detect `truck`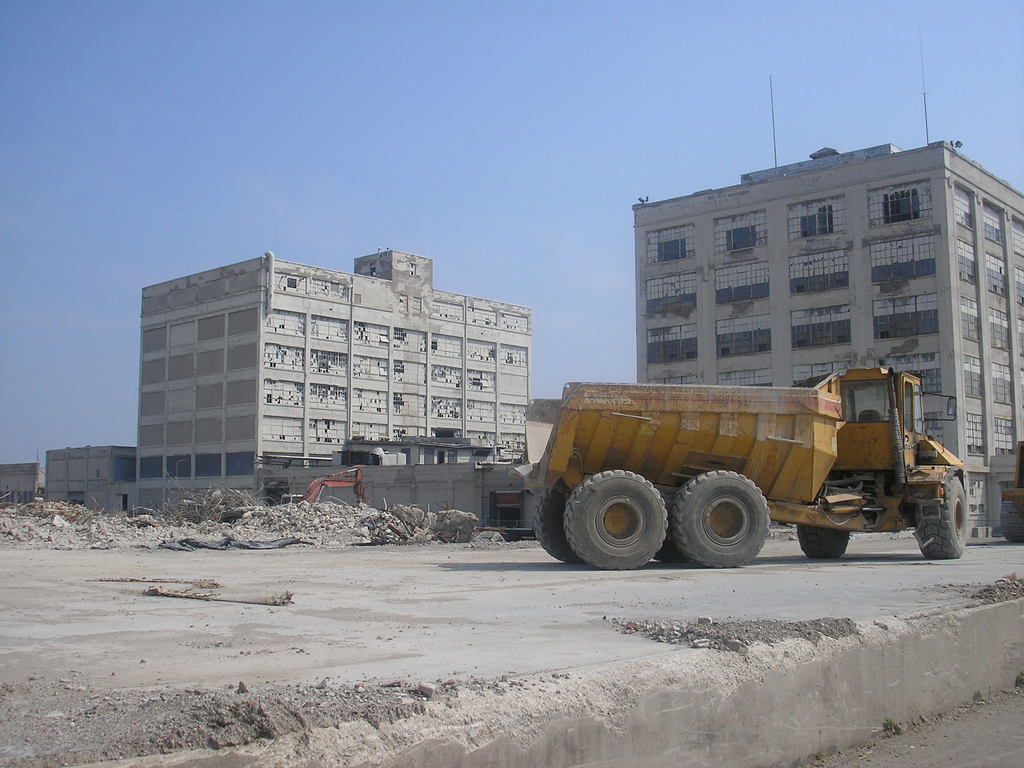
x1=998, y1=440, x2=1023, y2=545
